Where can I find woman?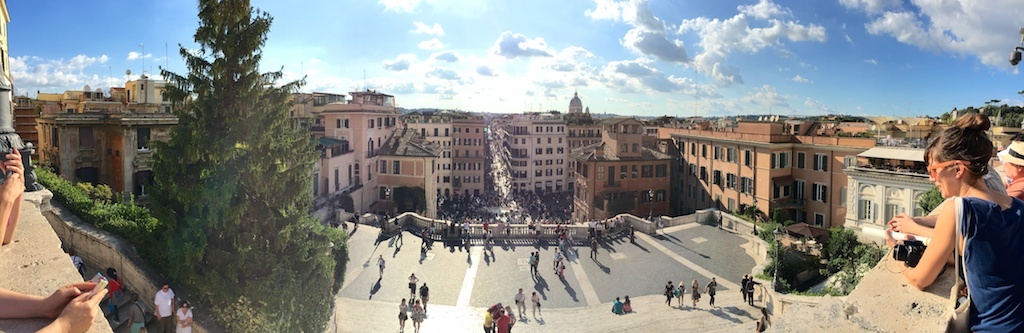
You can find it at select_region(174, 300, 194, 332).
